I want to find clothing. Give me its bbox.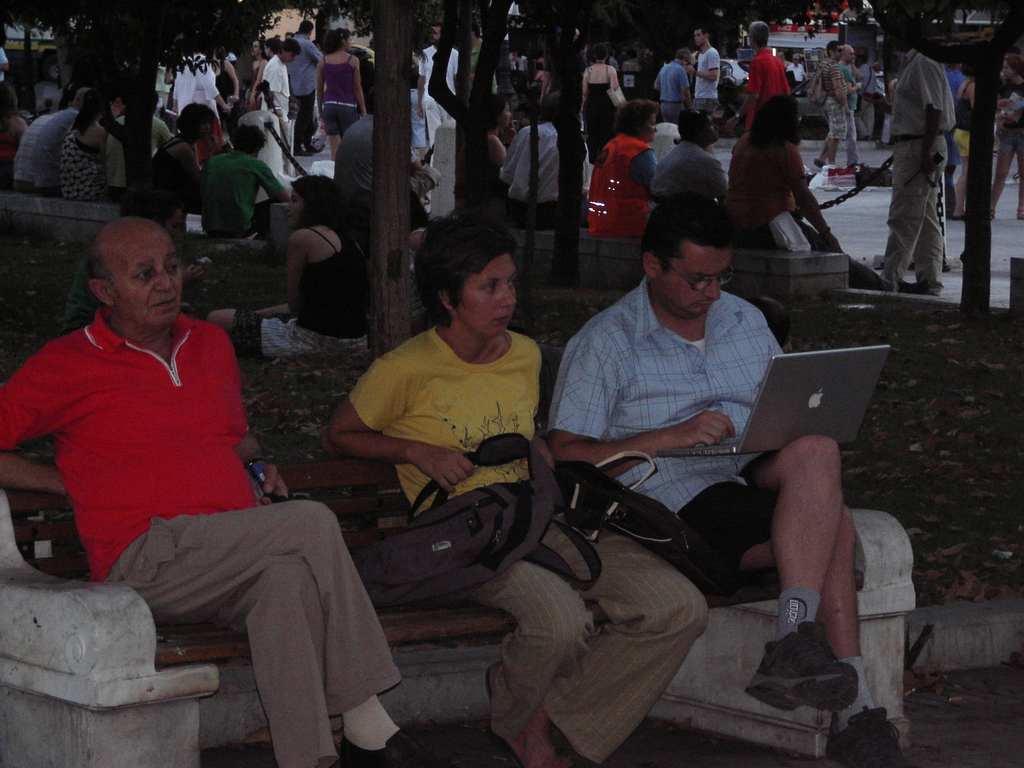
(332,104,449,216).
